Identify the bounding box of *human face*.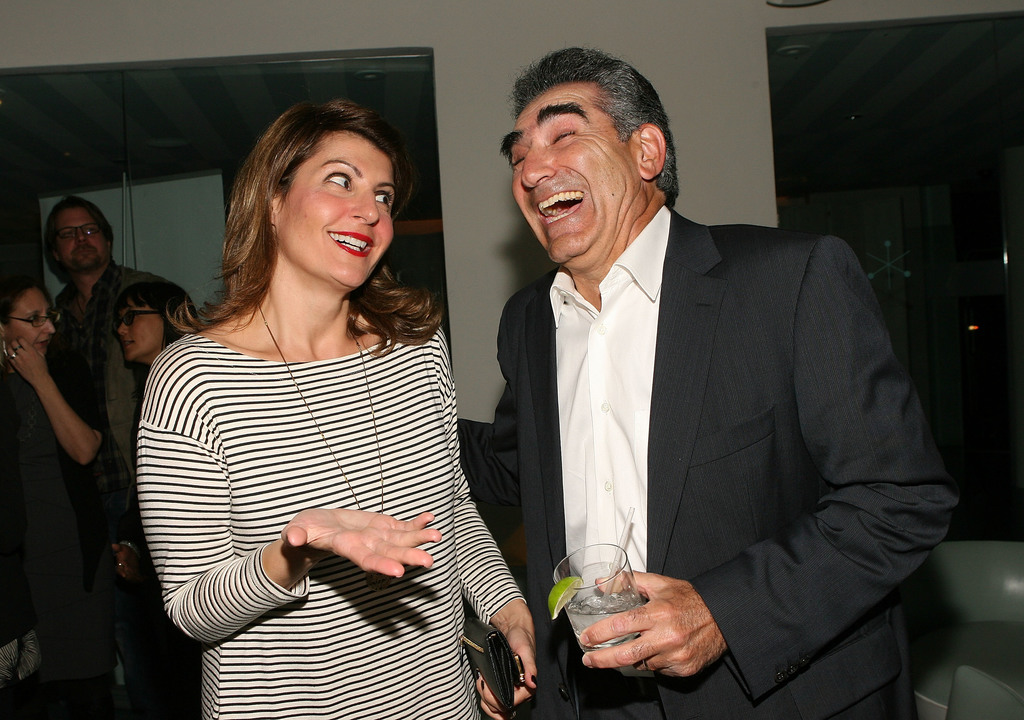
detection(116, 304, 168, 351).
